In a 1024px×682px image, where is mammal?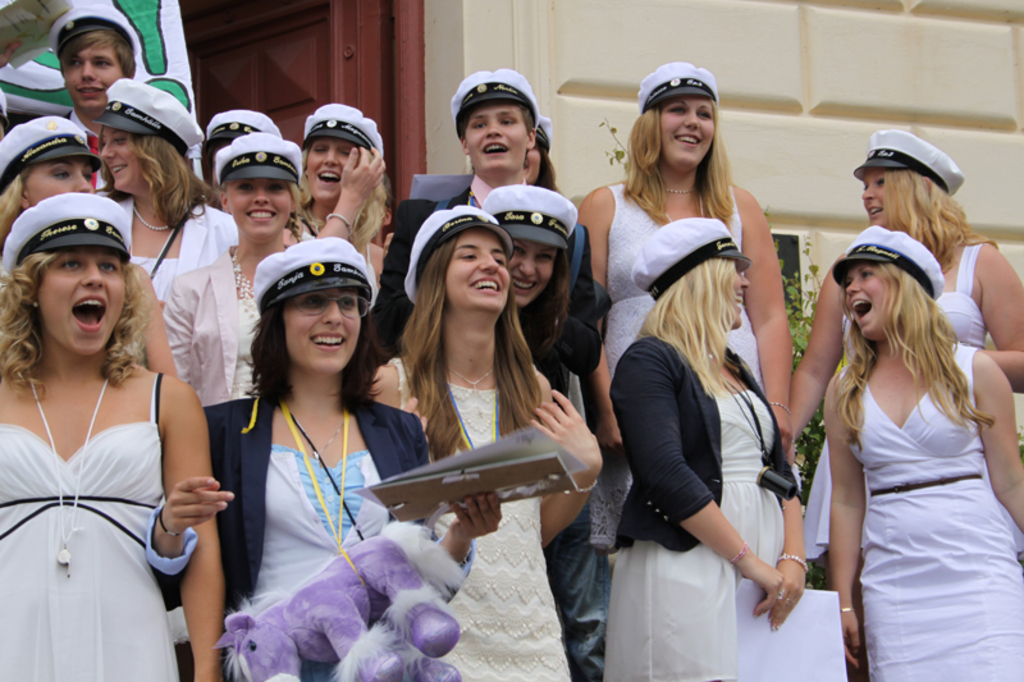
577, 55, 794, 548.
